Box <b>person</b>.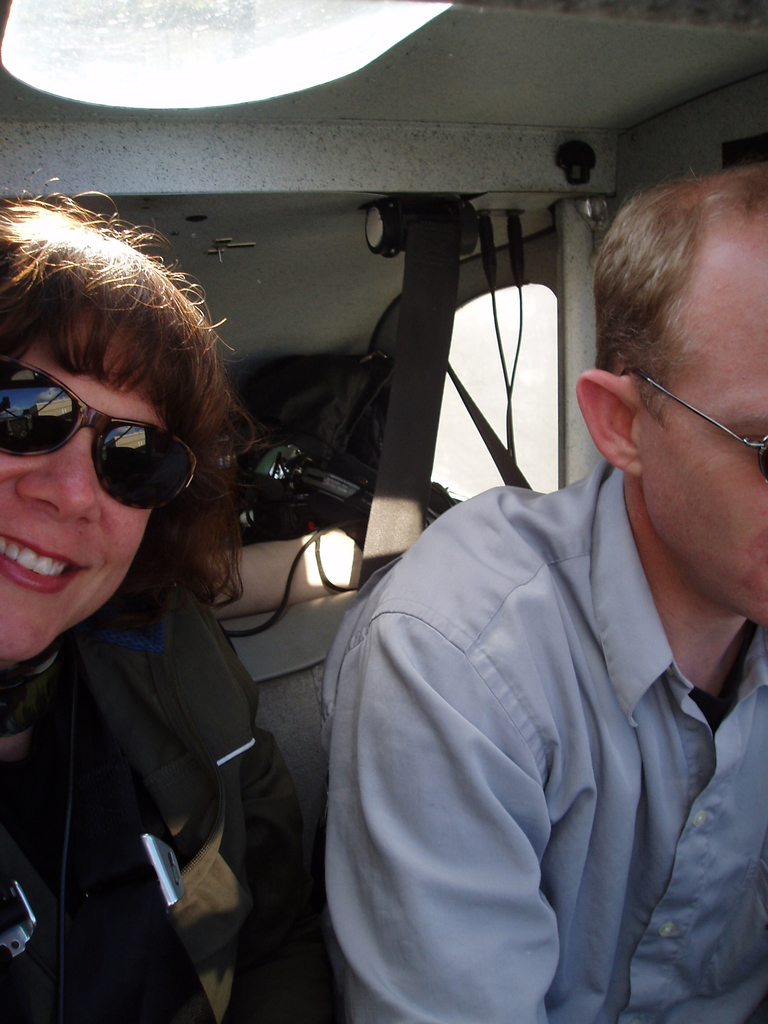
rect(3, 190, 355, 1023).
